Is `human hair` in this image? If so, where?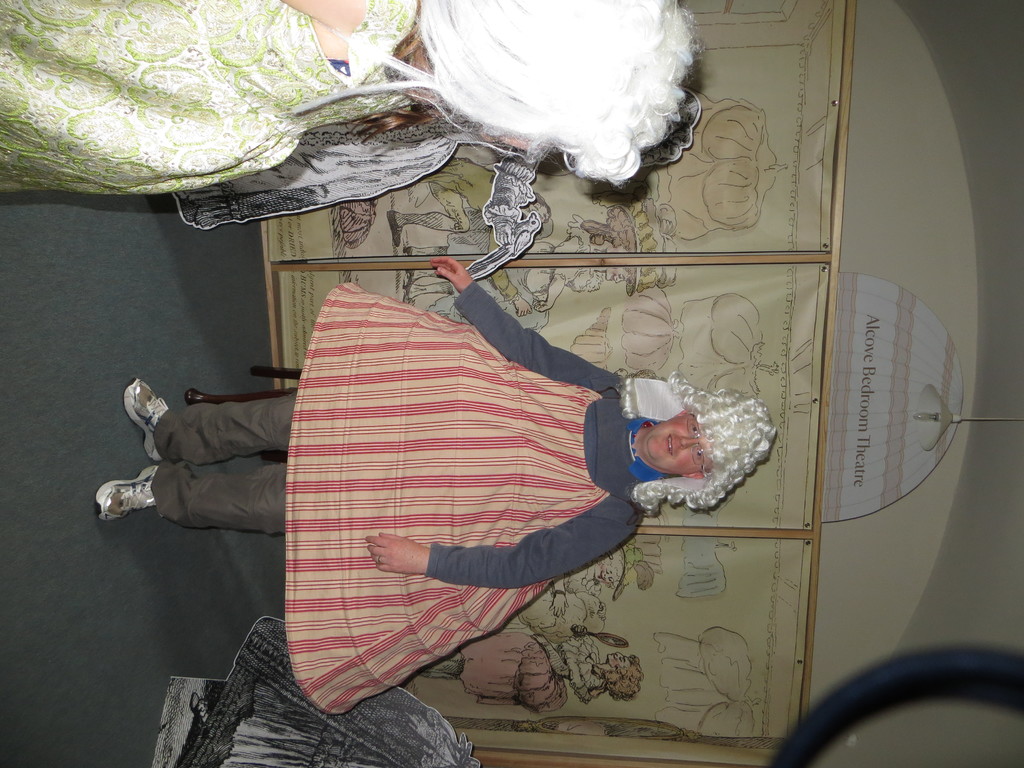
Yes, at (603, 653, 646, 701).
